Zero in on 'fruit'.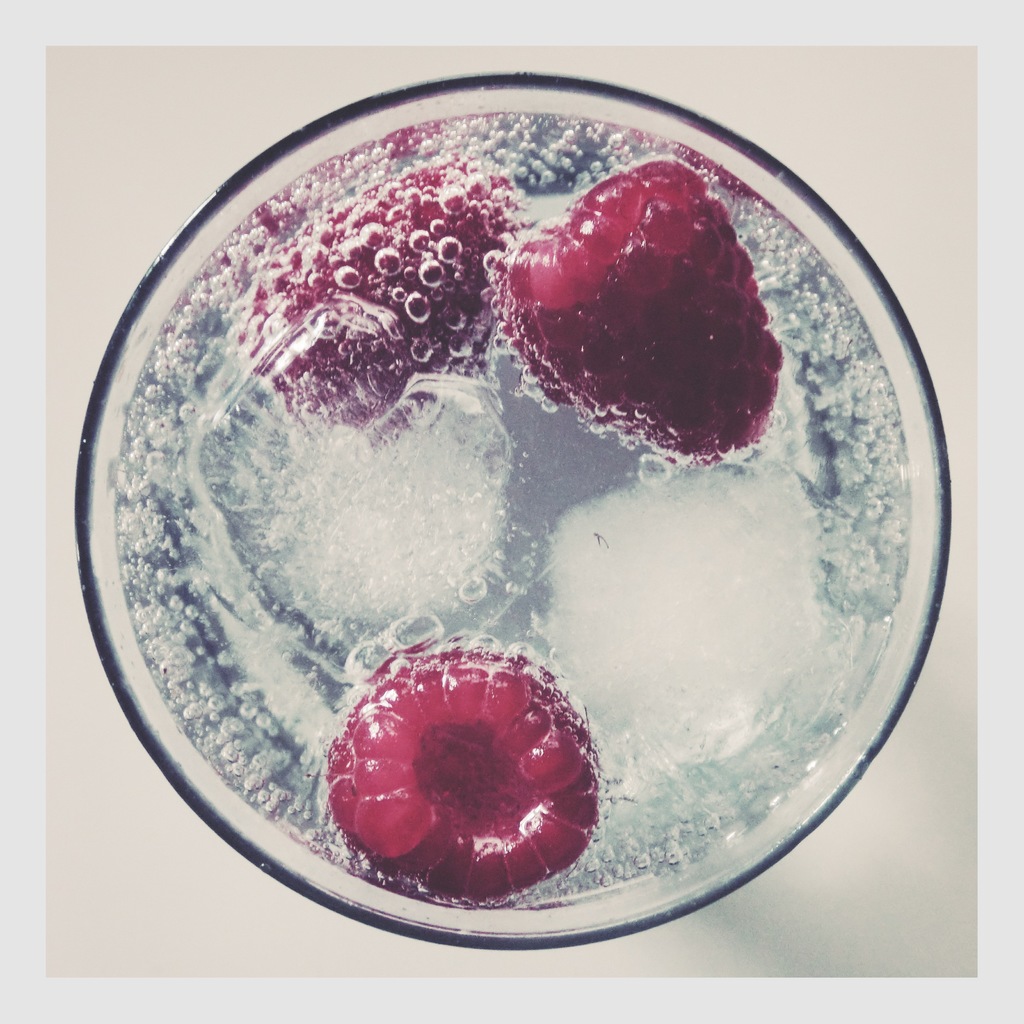
Zeroed in: <region>326, 637, 602, 907</region>.
